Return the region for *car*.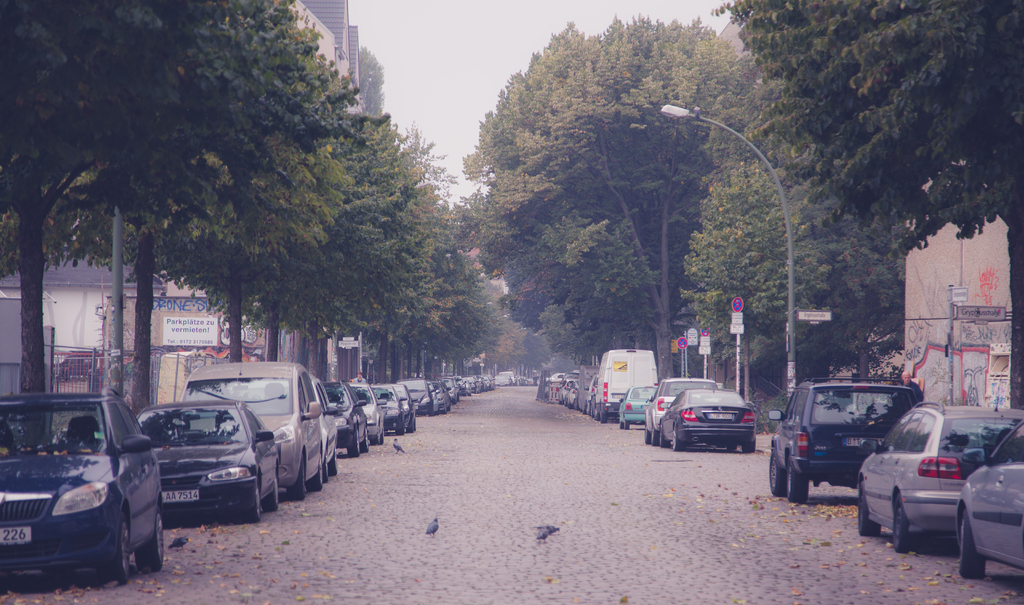
box(767, 376, 918, 502).
